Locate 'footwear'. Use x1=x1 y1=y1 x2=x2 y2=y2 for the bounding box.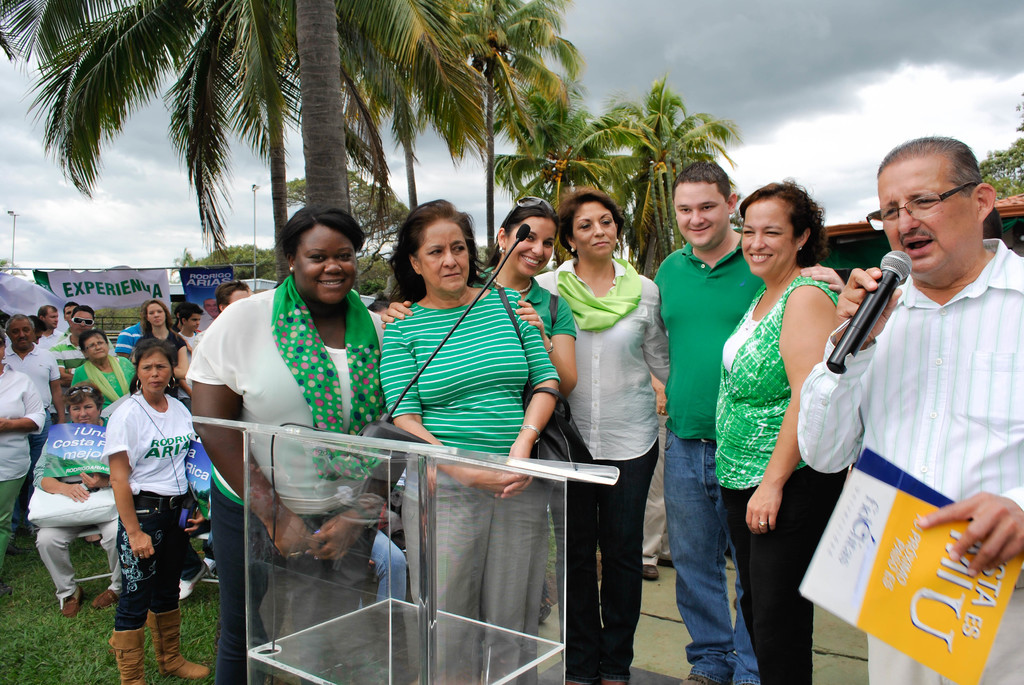
x1=92 y1=586 x2=121 y2=611.
